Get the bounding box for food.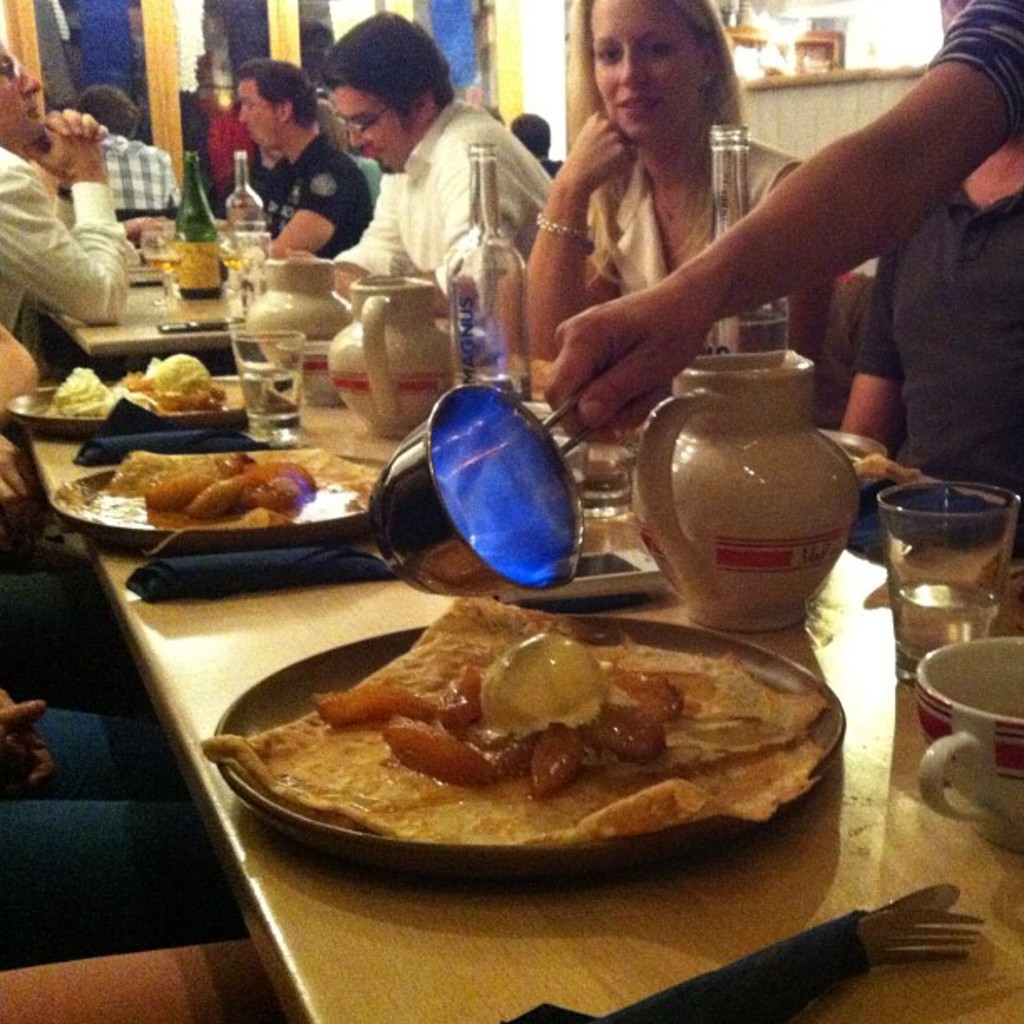
[254,462,320,495].
